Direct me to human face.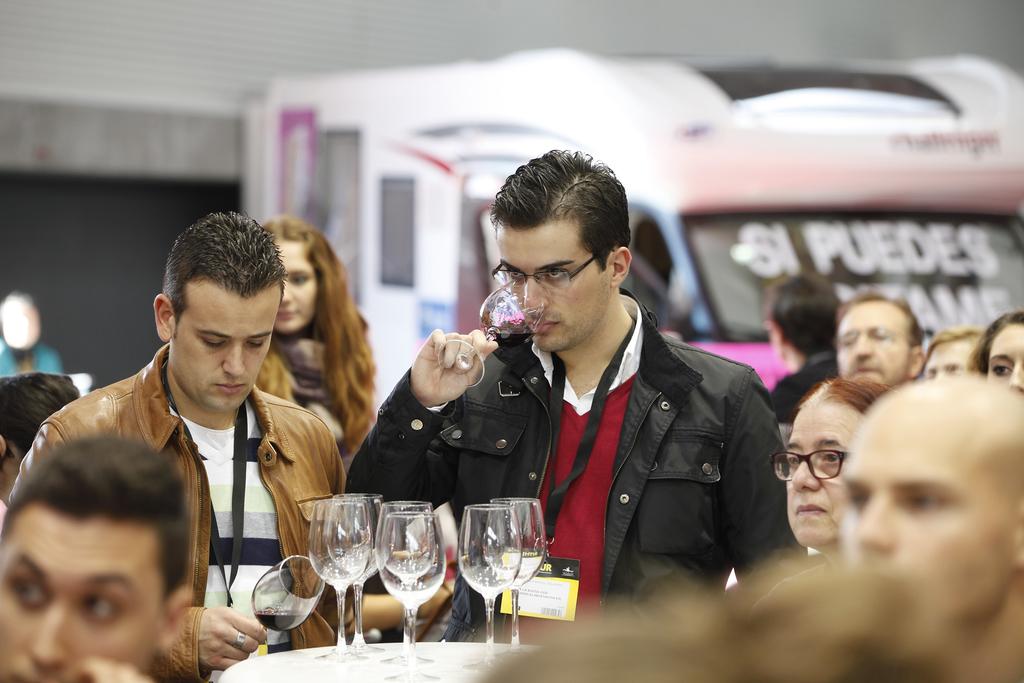
Direction: (left=492, top=214, right=609, bottom=352).
